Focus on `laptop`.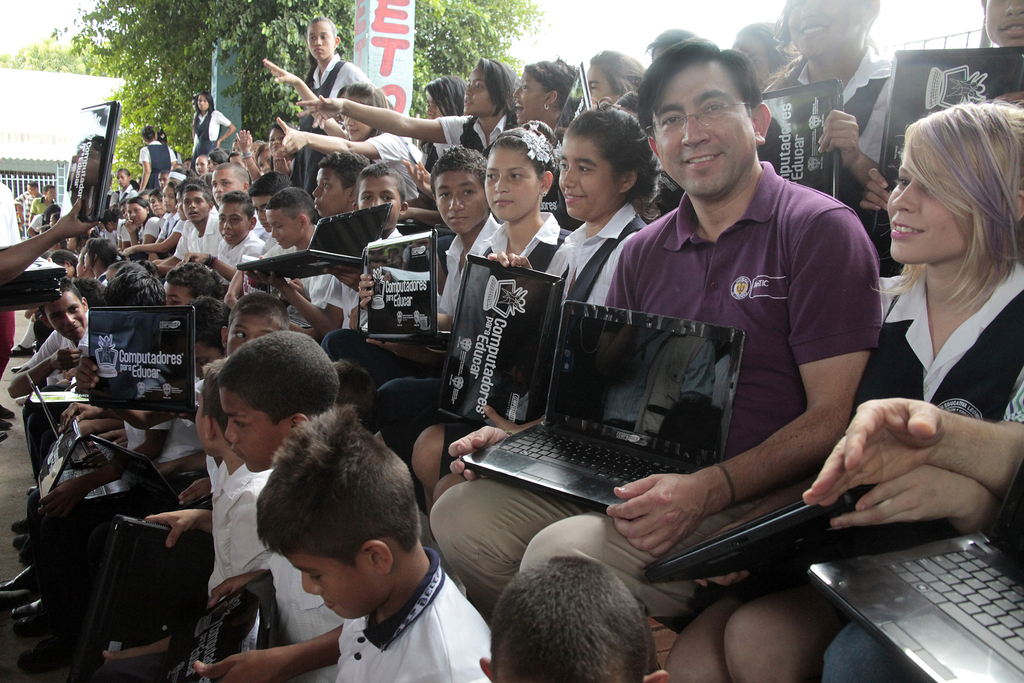
Focused at 756:79:842:198.
